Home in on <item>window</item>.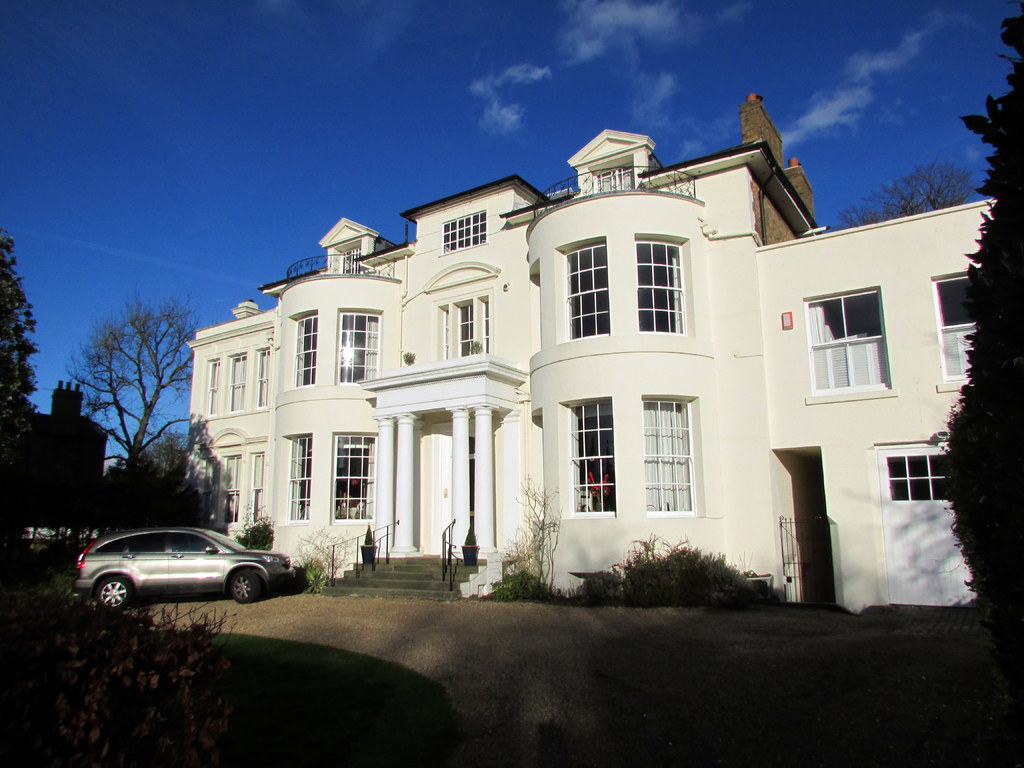
Homed in at crop(207, 358, 226, 415).
